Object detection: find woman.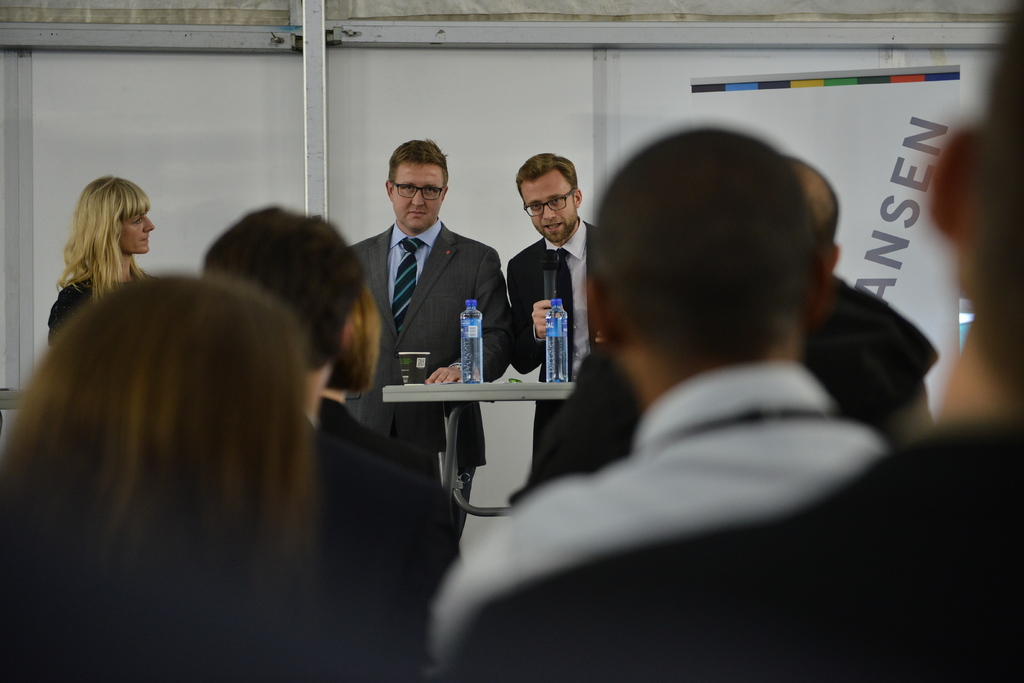
[x1=0, y1=265, x2=355, y2=682].
